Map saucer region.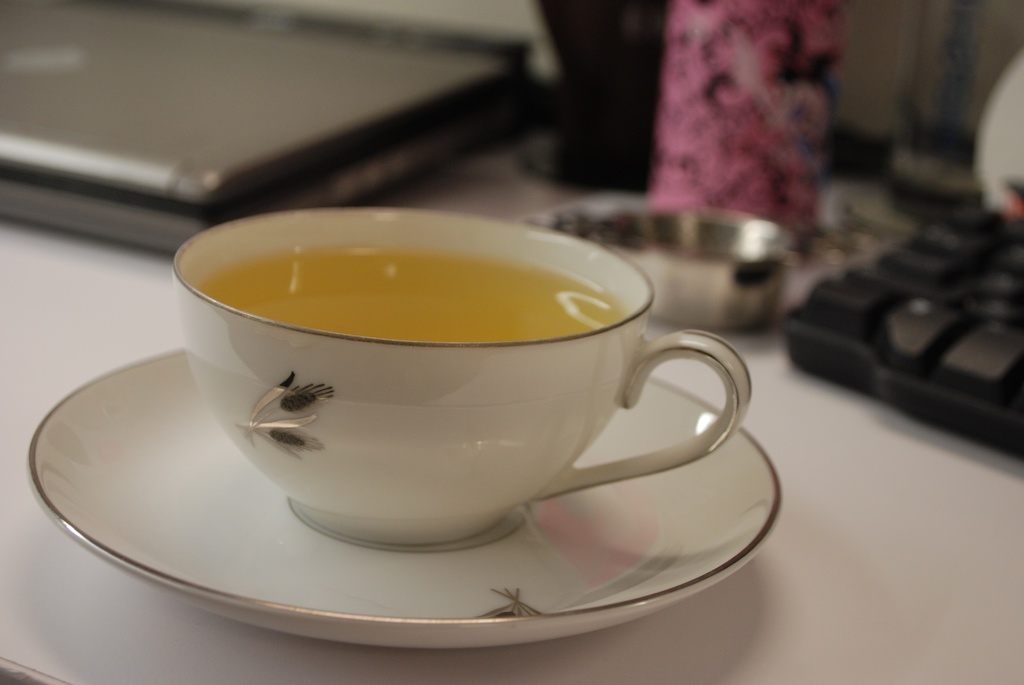
Mapped to bbox(30, 347, 785, 647).
